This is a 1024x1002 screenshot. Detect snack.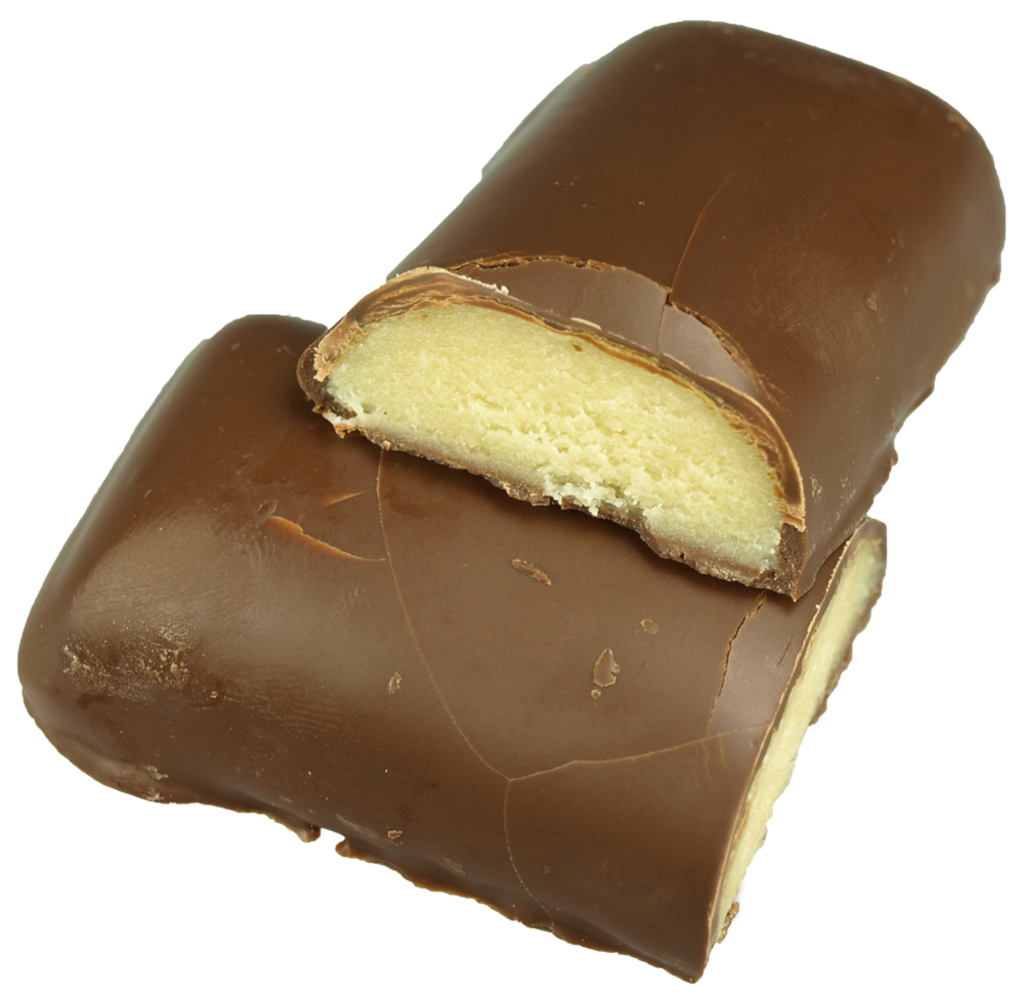
bbox=[20, 318, 891, 993].
